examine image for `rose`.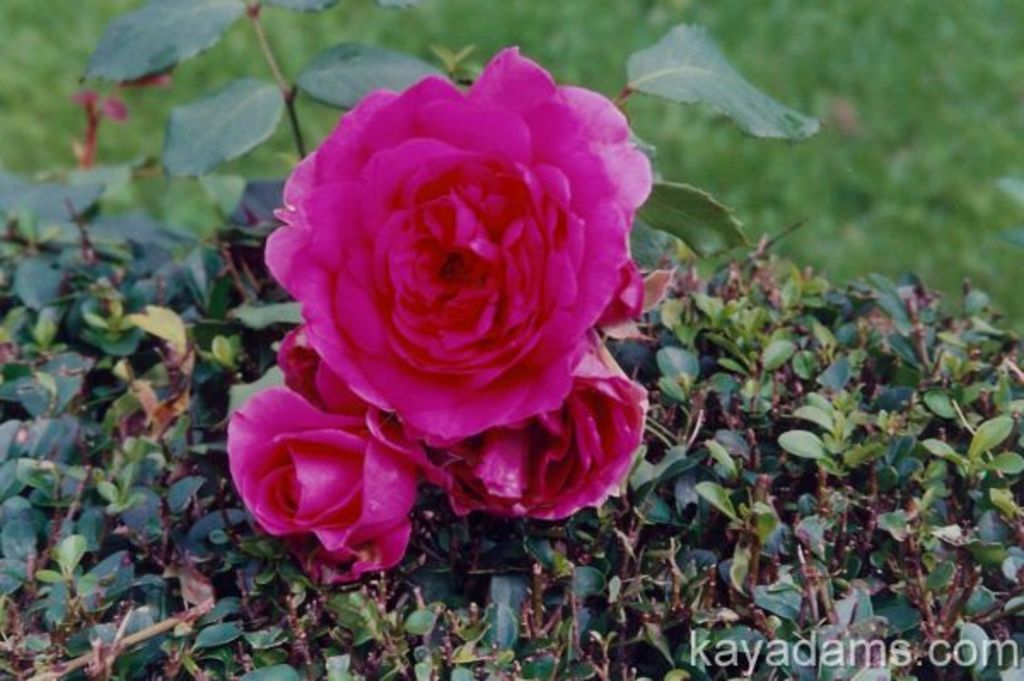
Examination result: (265,39,654,440).
